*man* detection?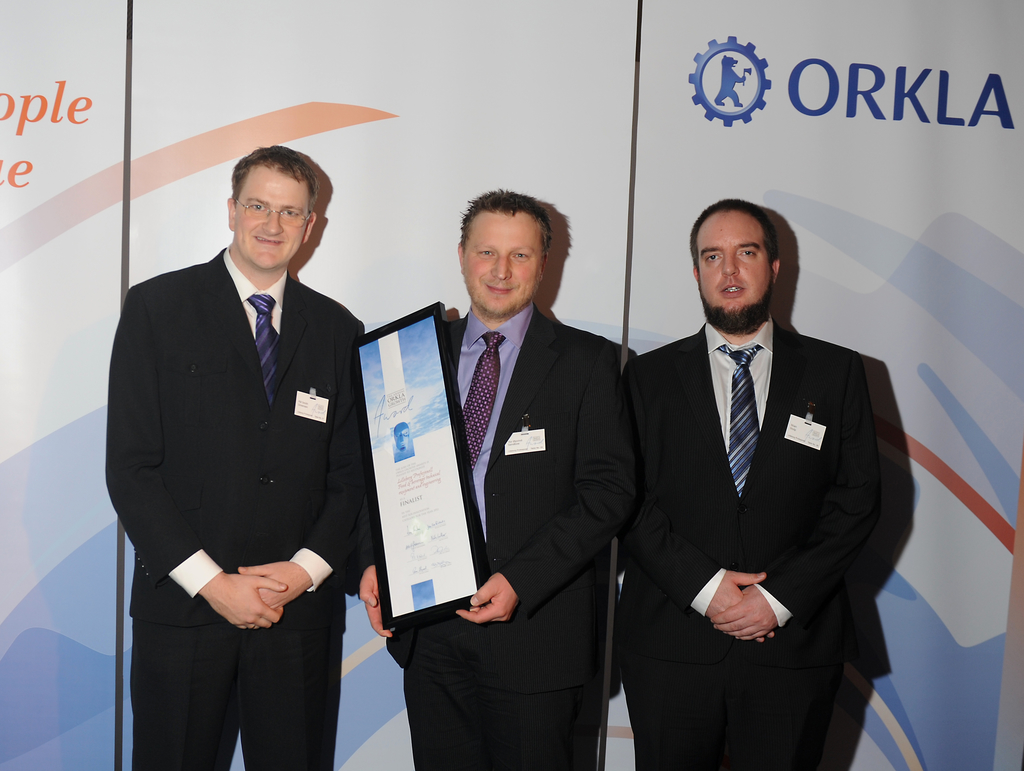
101, 138, 372, 770
